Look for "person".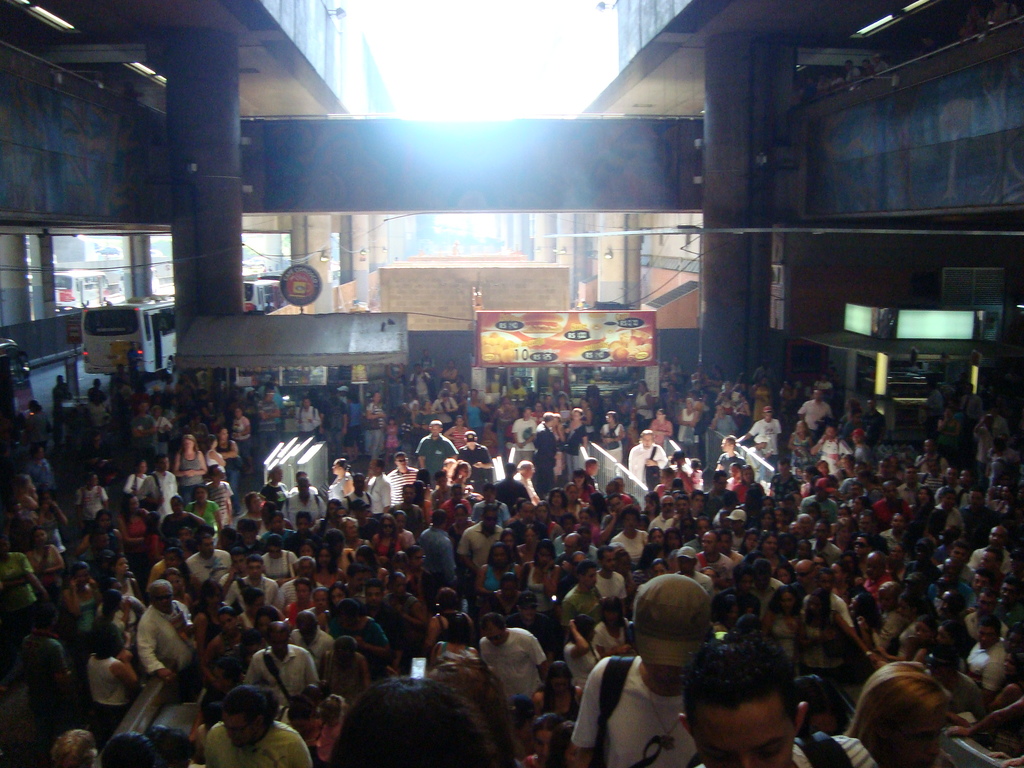
Found: box=[703, 468, 728, 517].
